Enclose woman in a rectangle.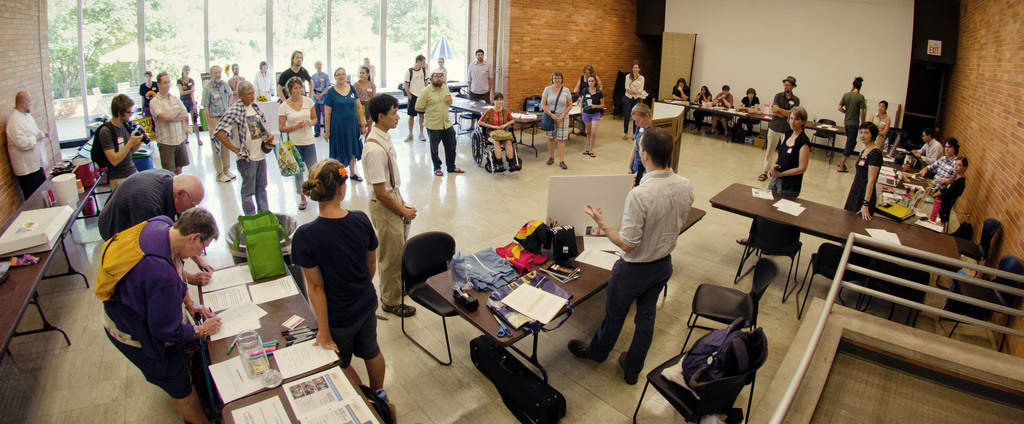
735,107,810,251.
